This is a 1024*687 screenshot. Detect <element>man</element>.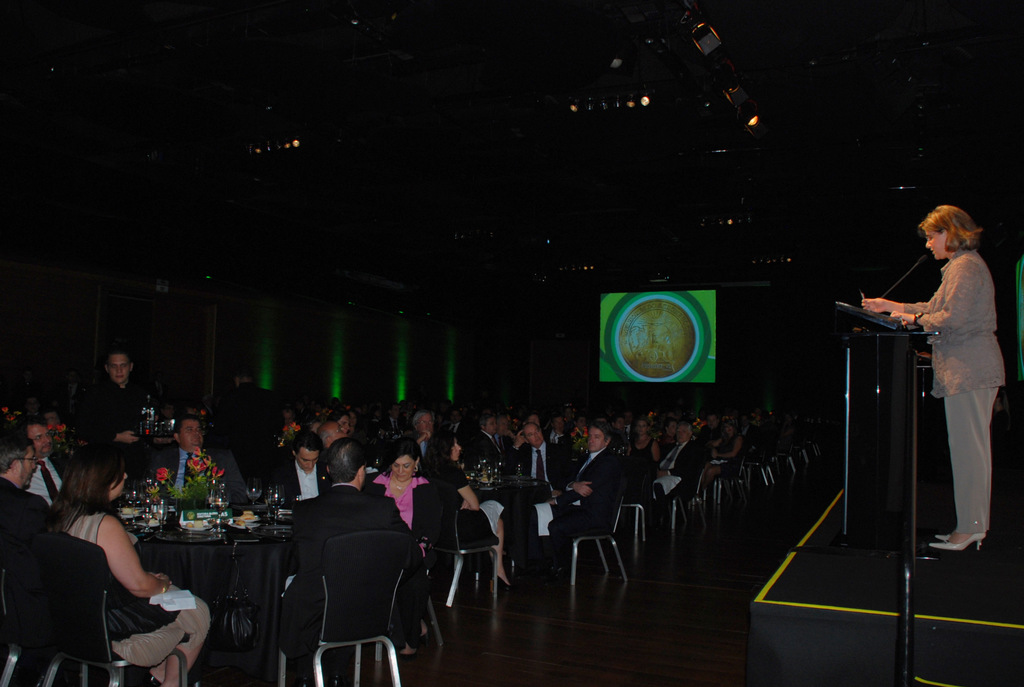
pyautogui.locateOnScreen(490, 409, 515, 453).
